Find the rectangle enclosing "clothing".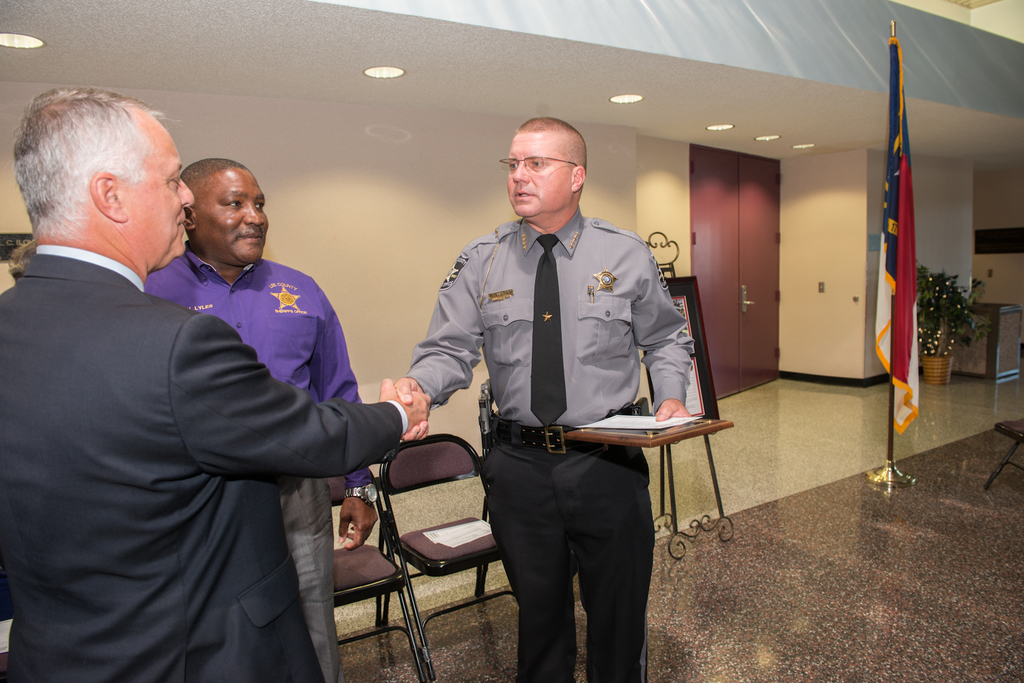
BBox(146, 242, 369, 682).
